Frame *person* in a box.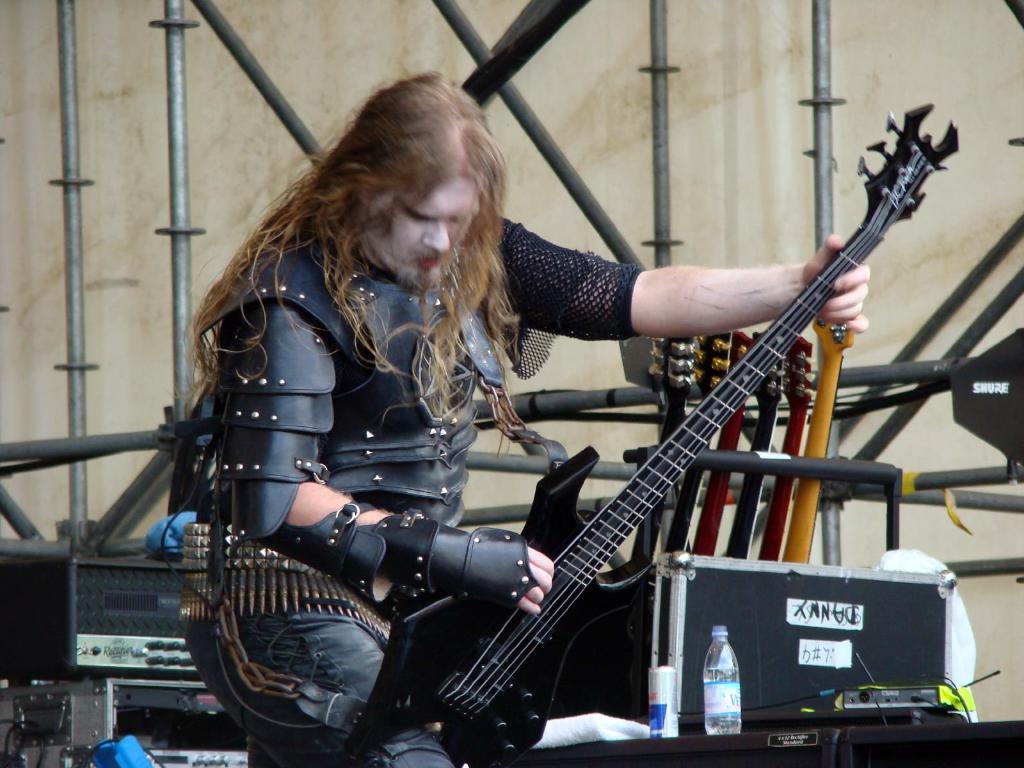
234:44:922:762.
